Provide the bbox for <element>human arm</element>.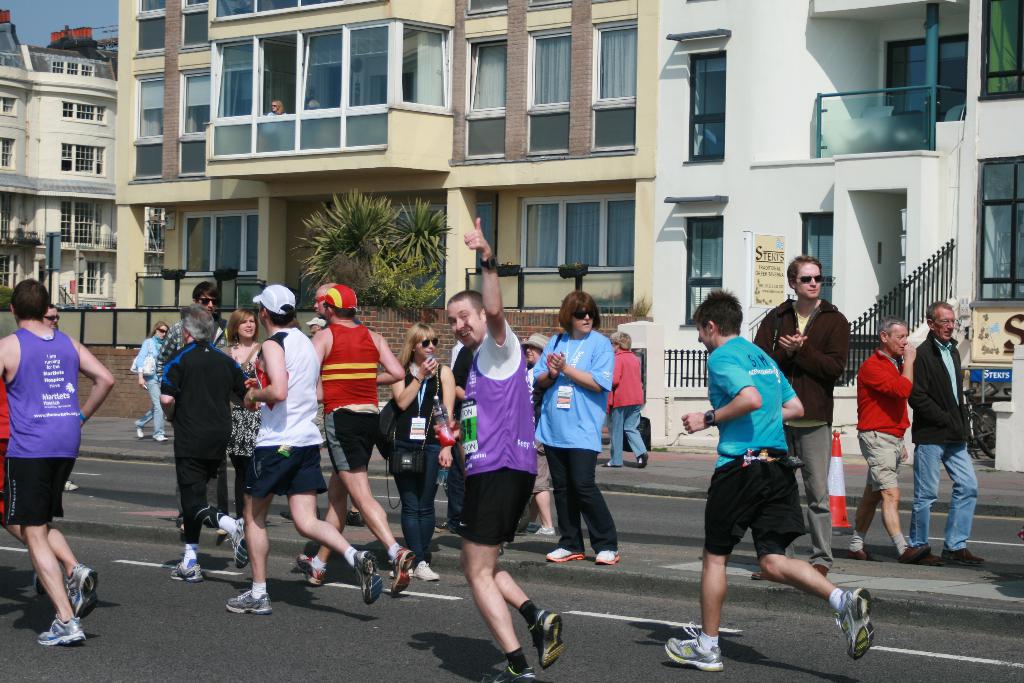
(371,331,415,386).
